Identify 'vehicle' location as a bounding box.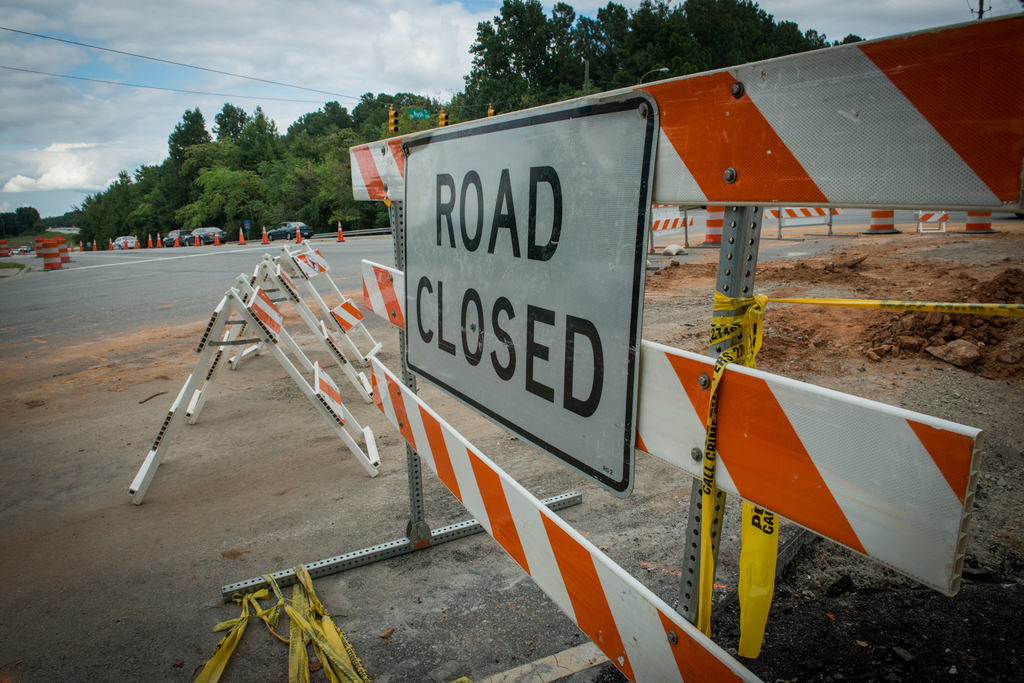
{"left": 113, "top": 232, "right": 143, "bottom": 250}.
